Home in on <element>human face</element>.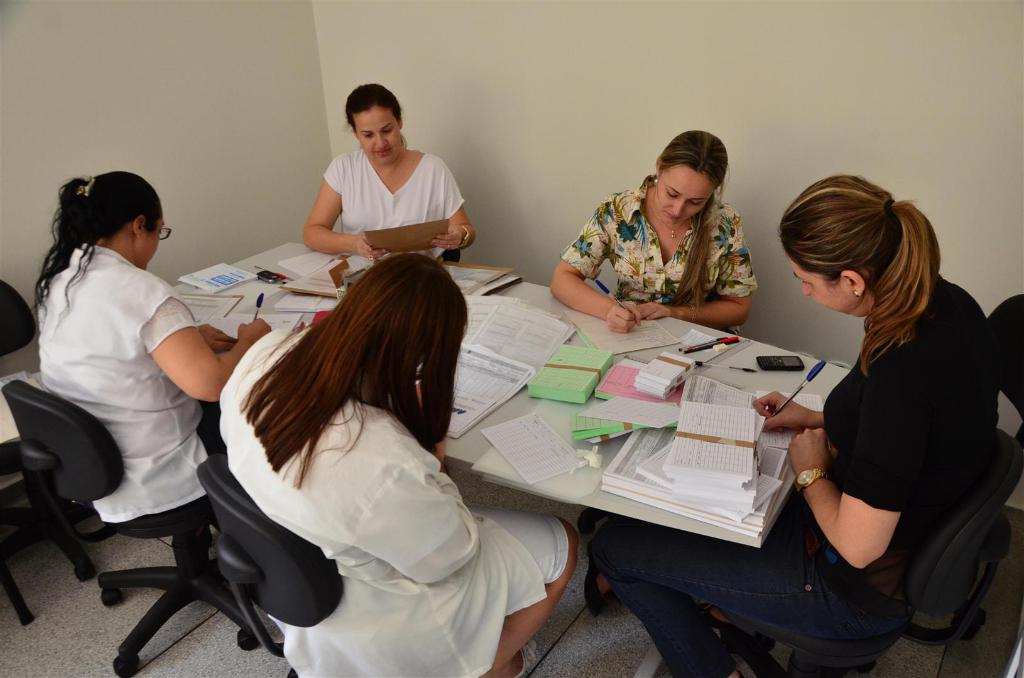
Homed in at [655,164,717,223].
